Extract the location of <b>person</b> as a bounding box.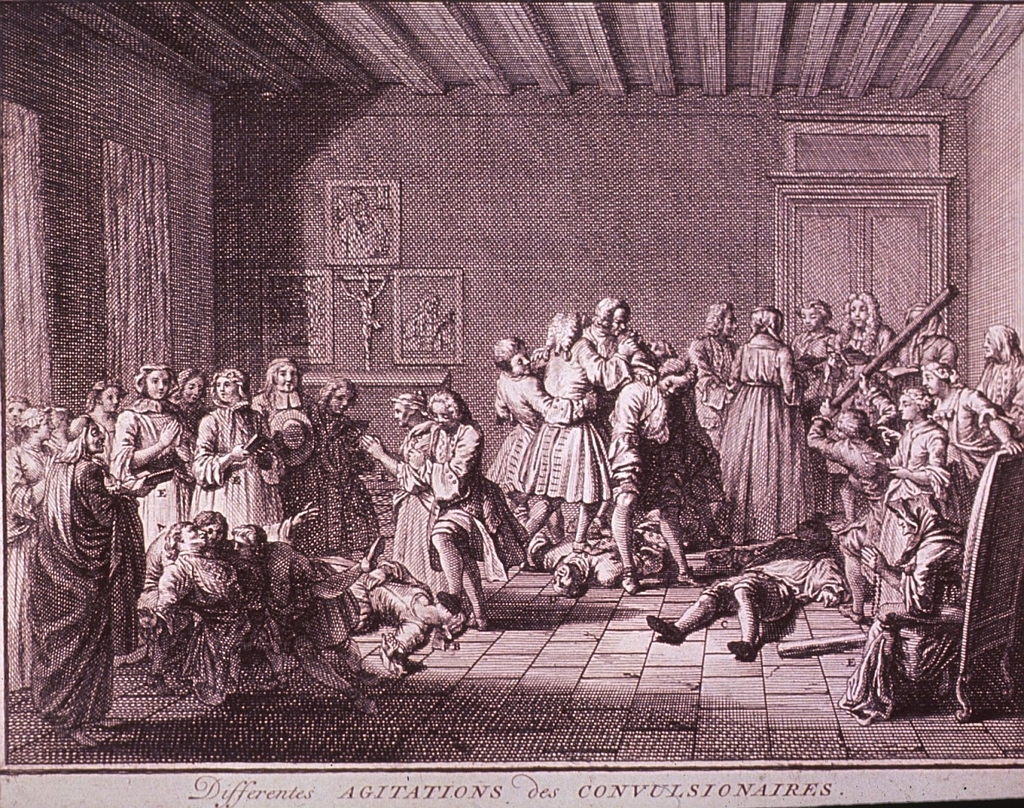
188:350:279:537.
